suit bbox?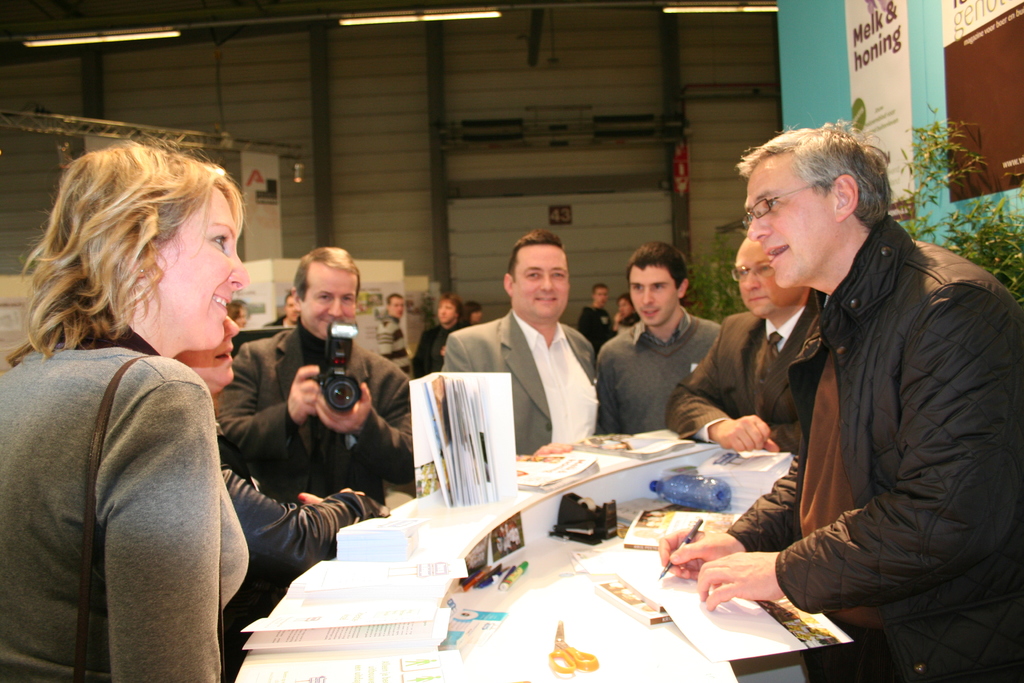
select_region(665, 292, 829, 457)
